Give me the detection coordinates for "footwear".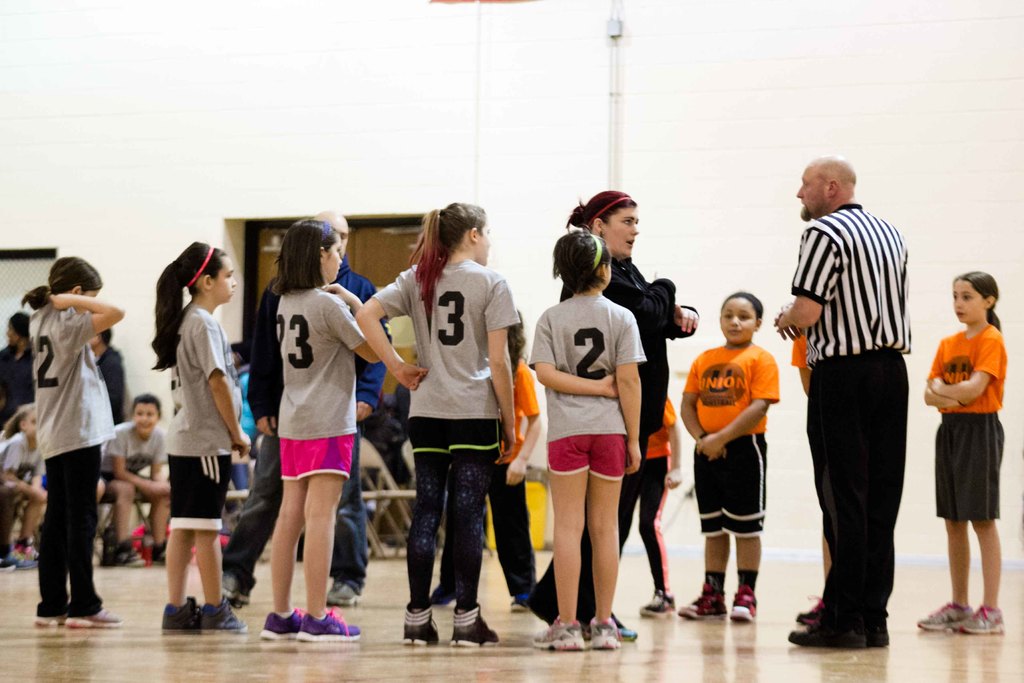
{"x1": 2, "y1": 548, "x2": 33, "y2": 566}.
